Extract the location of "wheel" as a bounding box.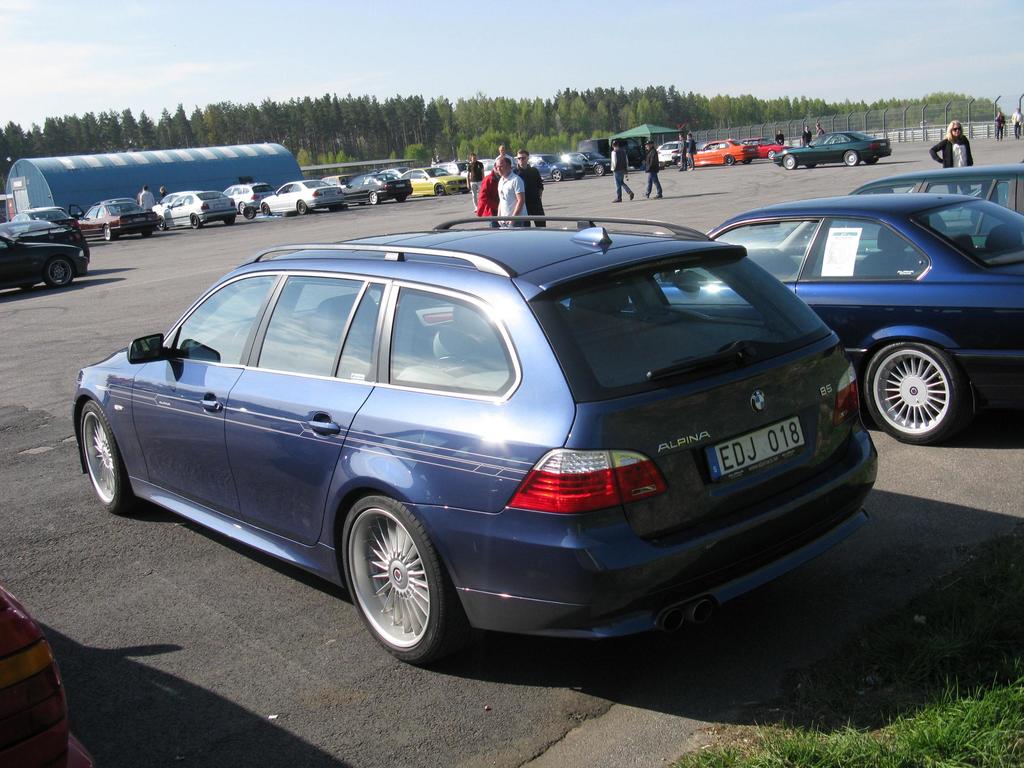
detection(188, 213, 202, 228).
